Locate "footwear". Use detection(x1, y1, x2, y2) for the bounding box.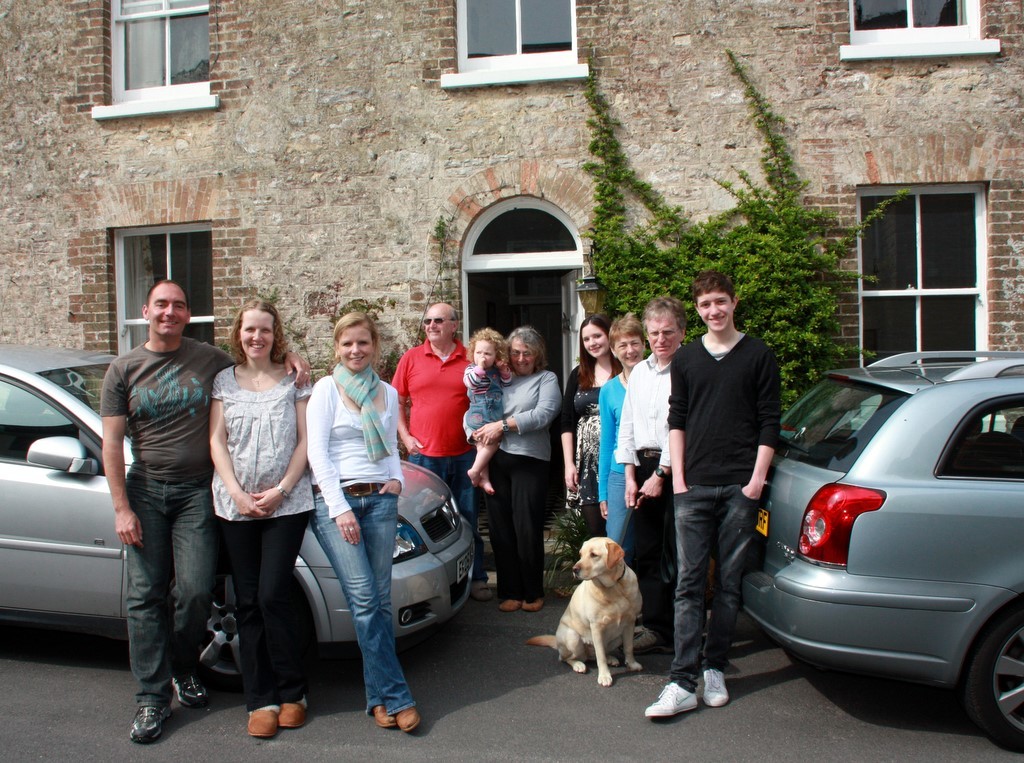
detection(276, 697, 307, 730).
